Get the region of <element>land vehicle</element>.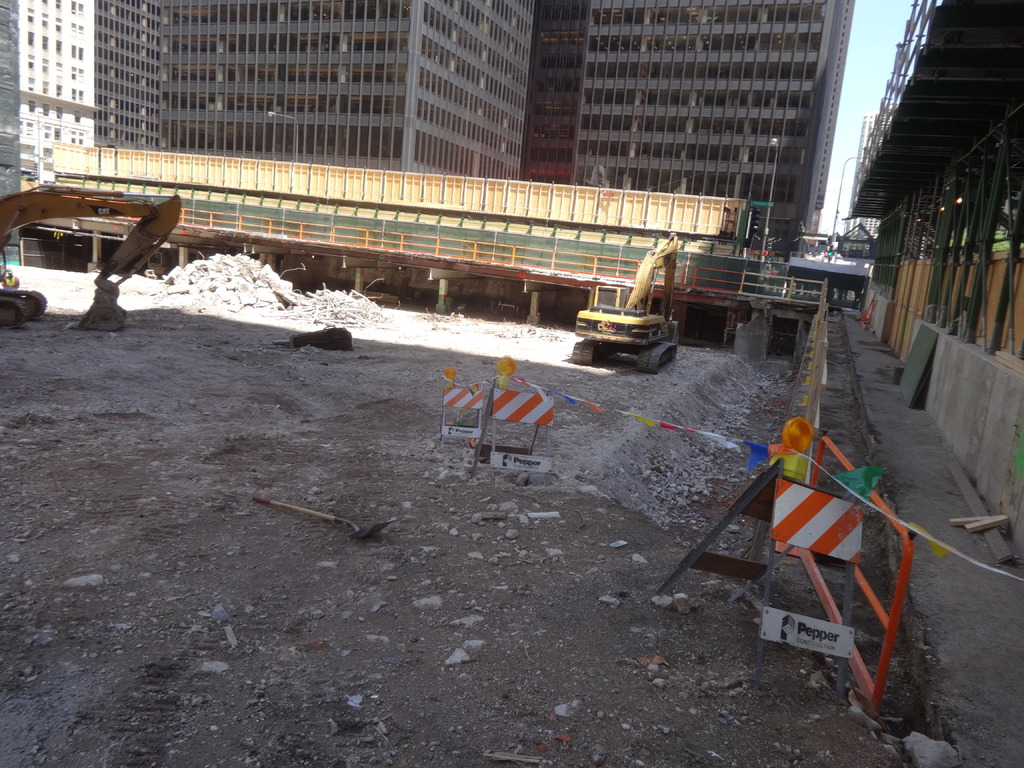
box(570, 270, 698, 379).
